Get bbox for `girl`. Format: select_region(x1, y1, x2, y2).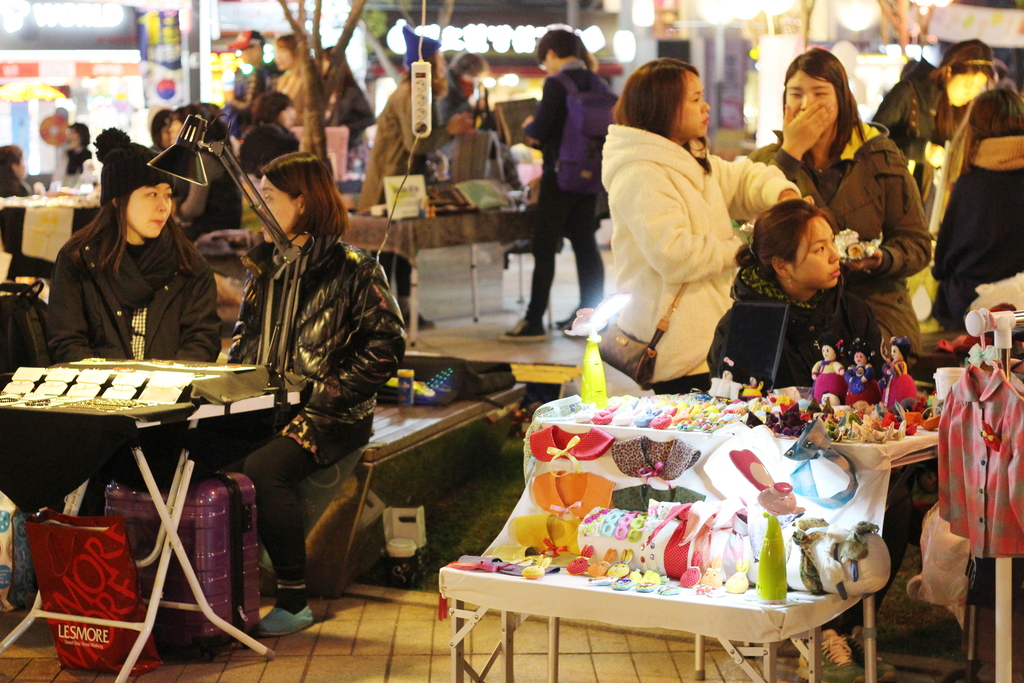
select_region(0, 143, 57, 285).
